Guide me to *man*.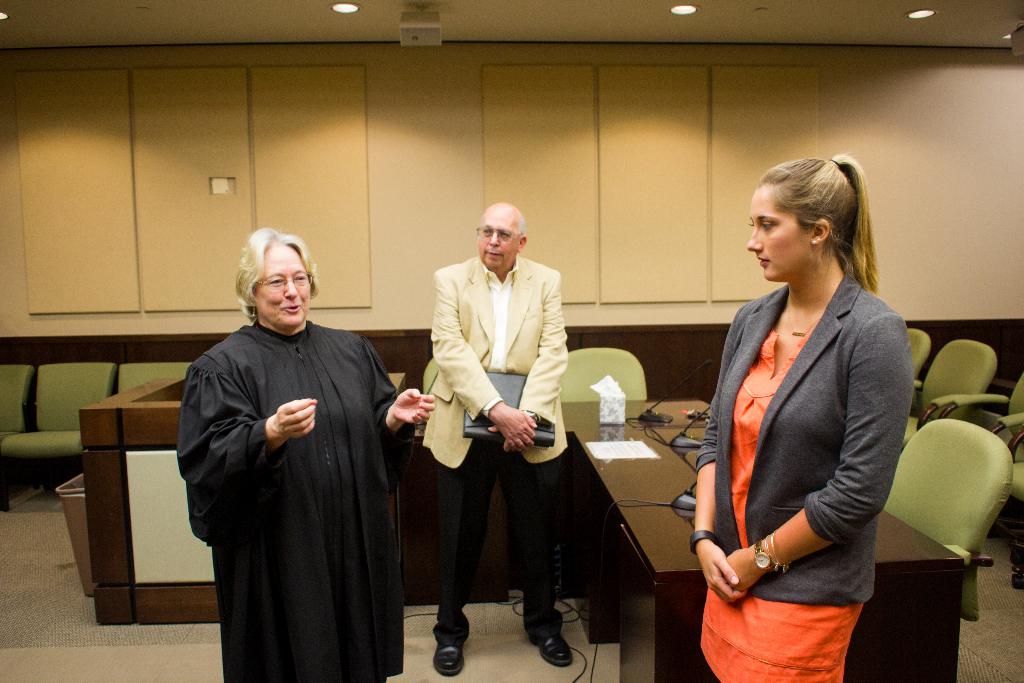
Guidance: (x1=166, y1=220, x2=409, y2=673).
